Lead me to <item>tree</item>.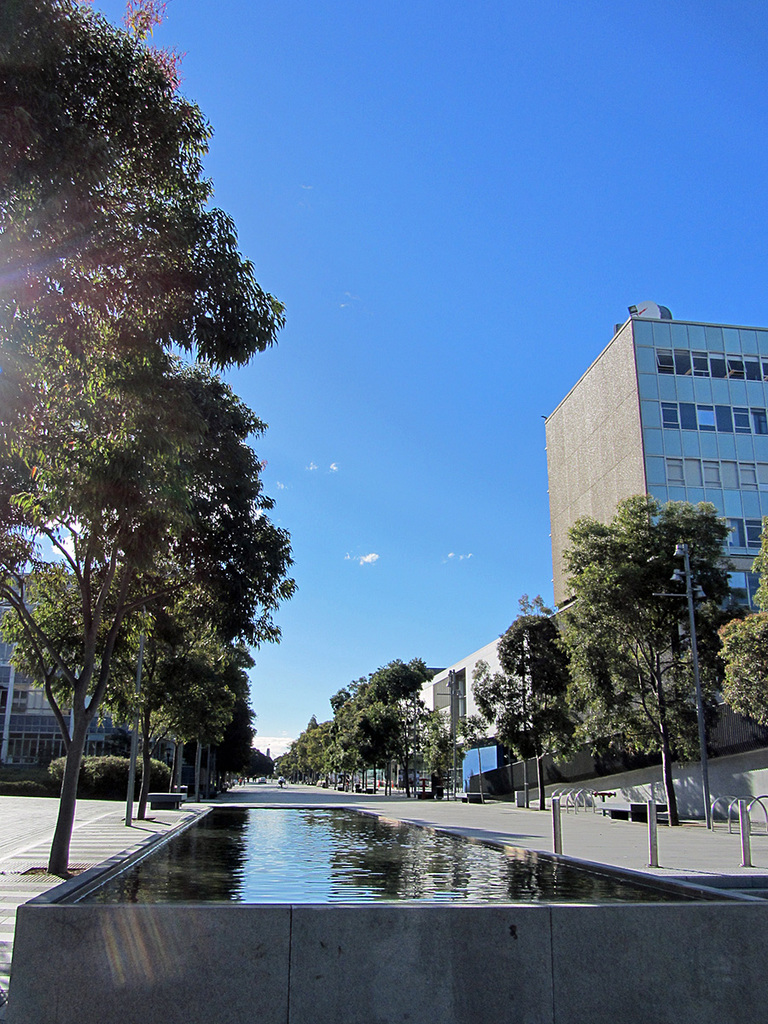
Lead to <box>719,615,767,721</box>.
